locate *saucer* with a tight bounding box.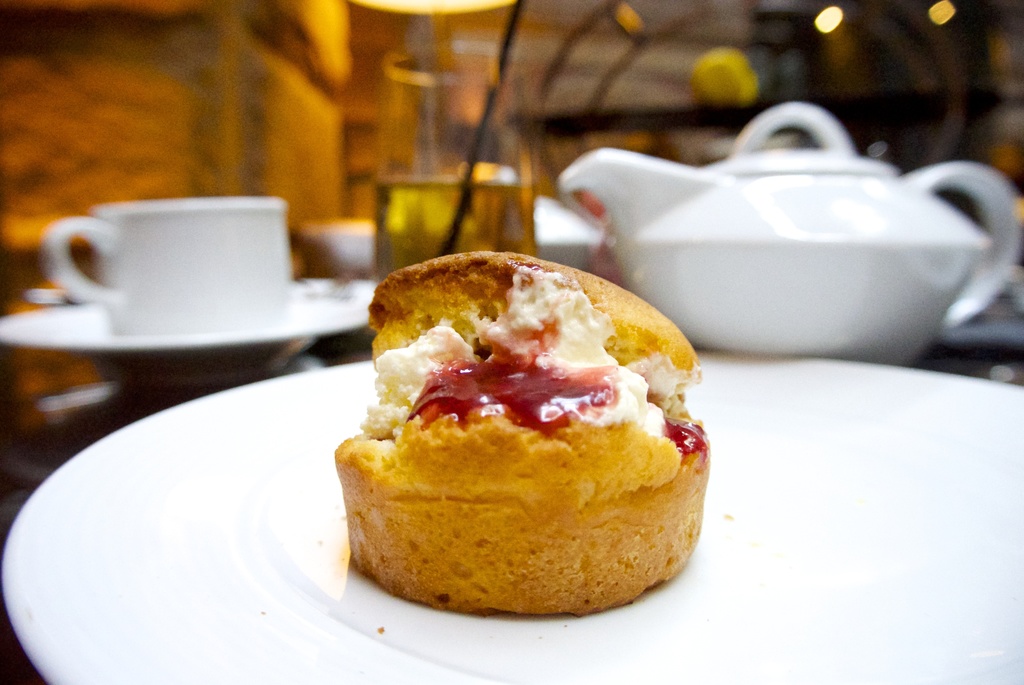
crop(0, 285, 378, 348).
